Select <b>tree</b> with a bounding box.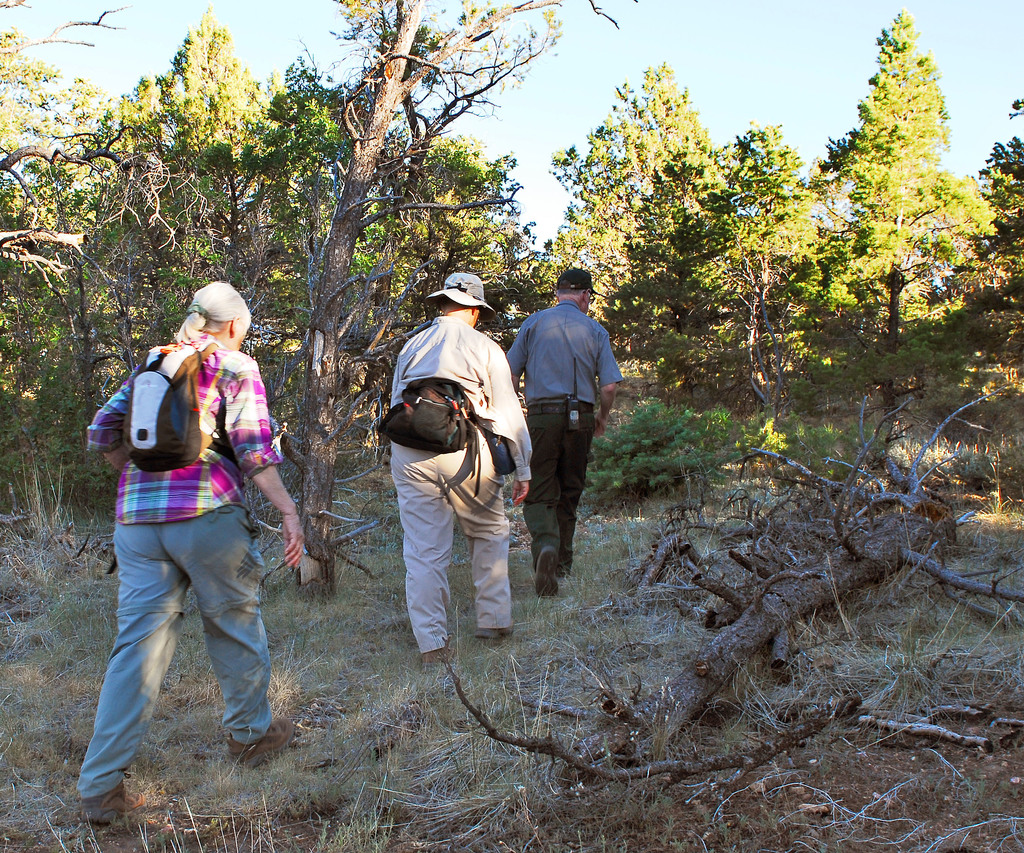
81 6 289 339.
